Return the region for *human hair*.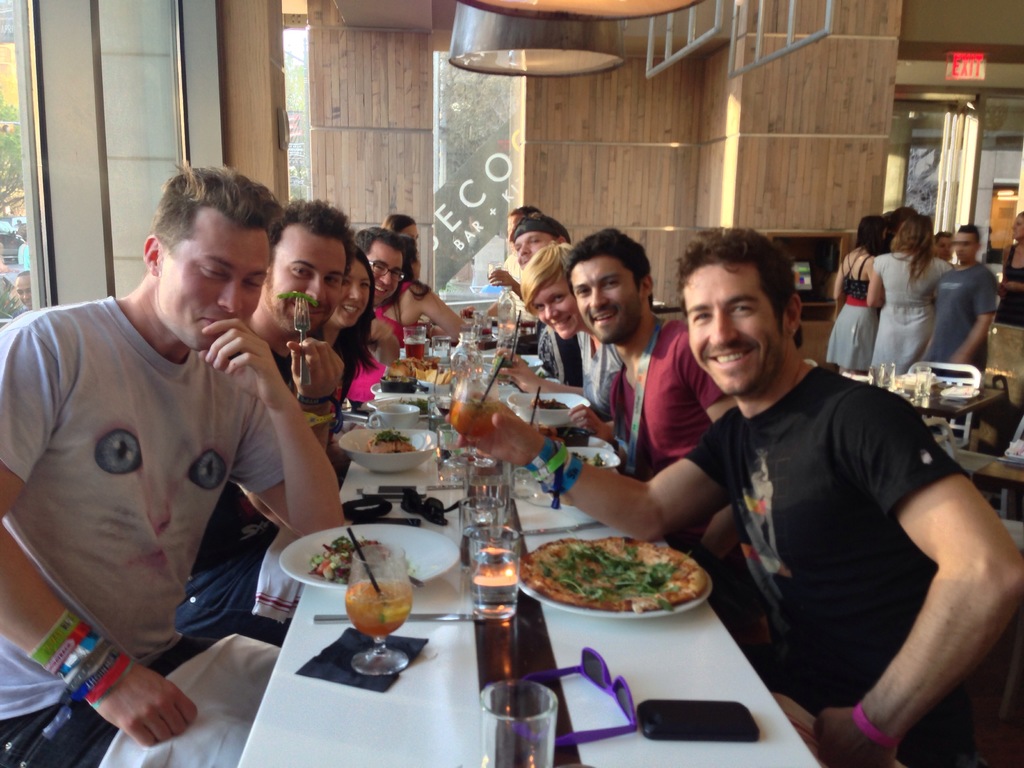
506, 200, 542, 220.
